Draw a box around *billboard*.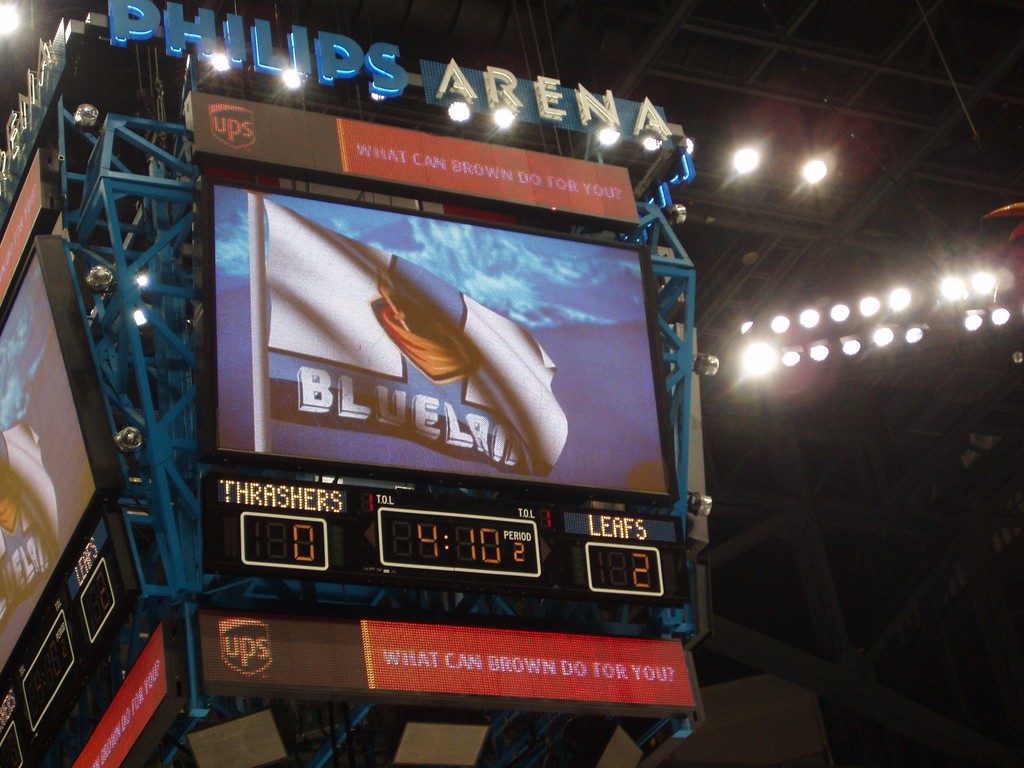
(189, 92, 639, 232).
